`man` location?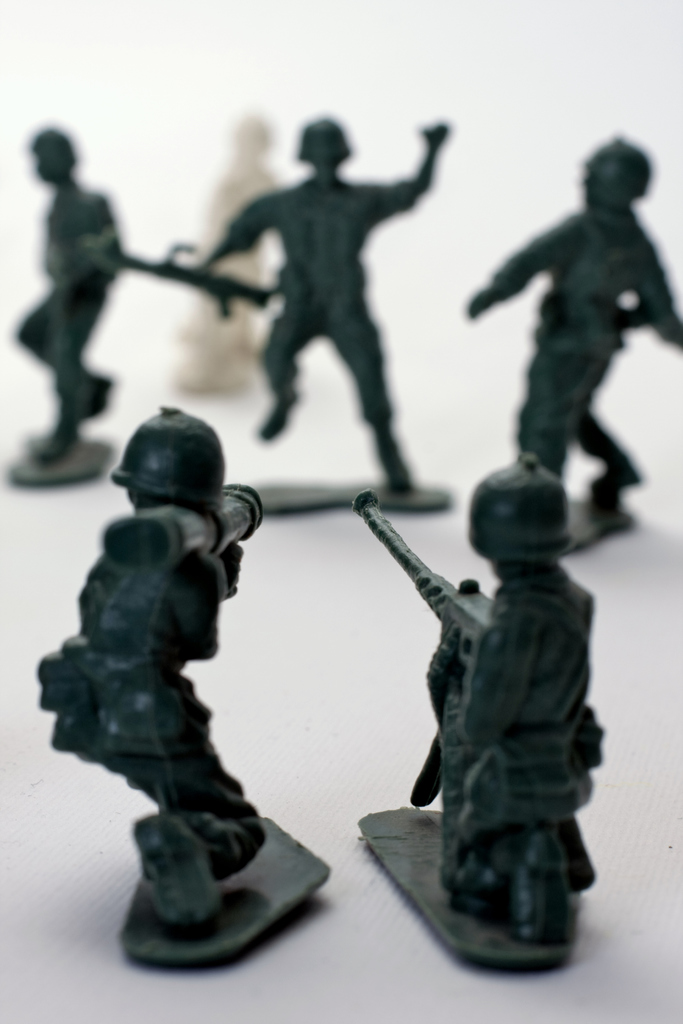
x1=36, y1=403, x2=267, y2=920
